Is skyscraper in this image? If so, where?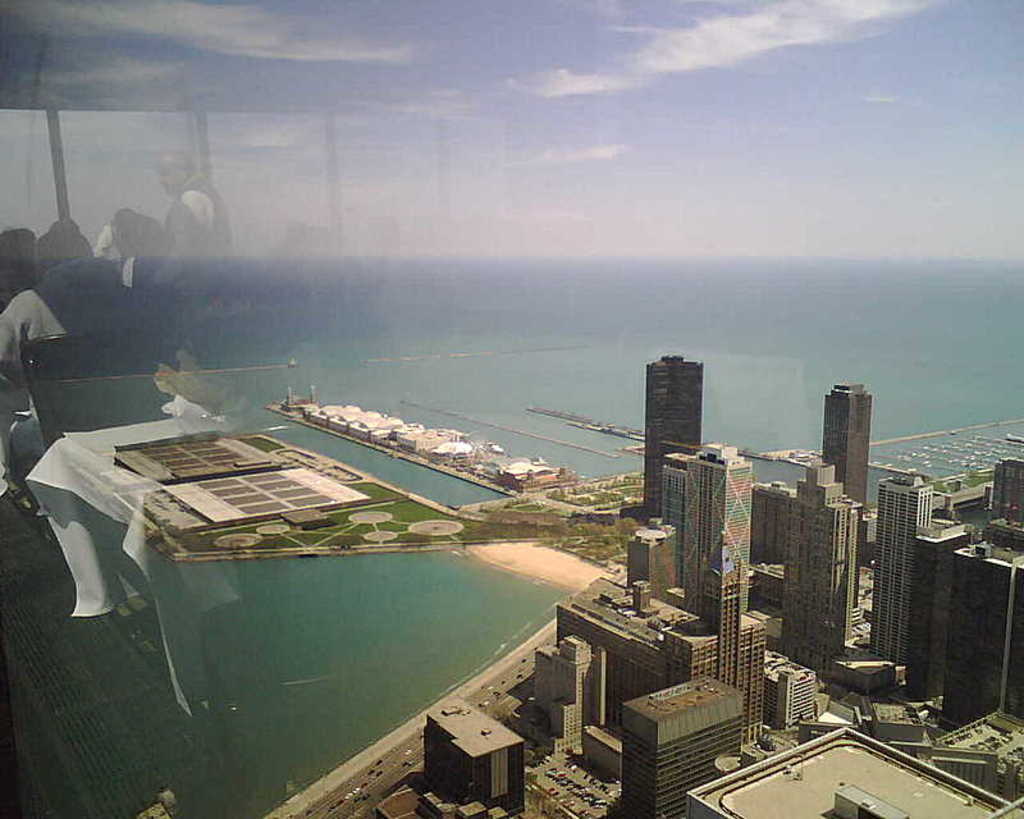
Yes, at [x1=860, y1=475, x2=929, y2=655].
